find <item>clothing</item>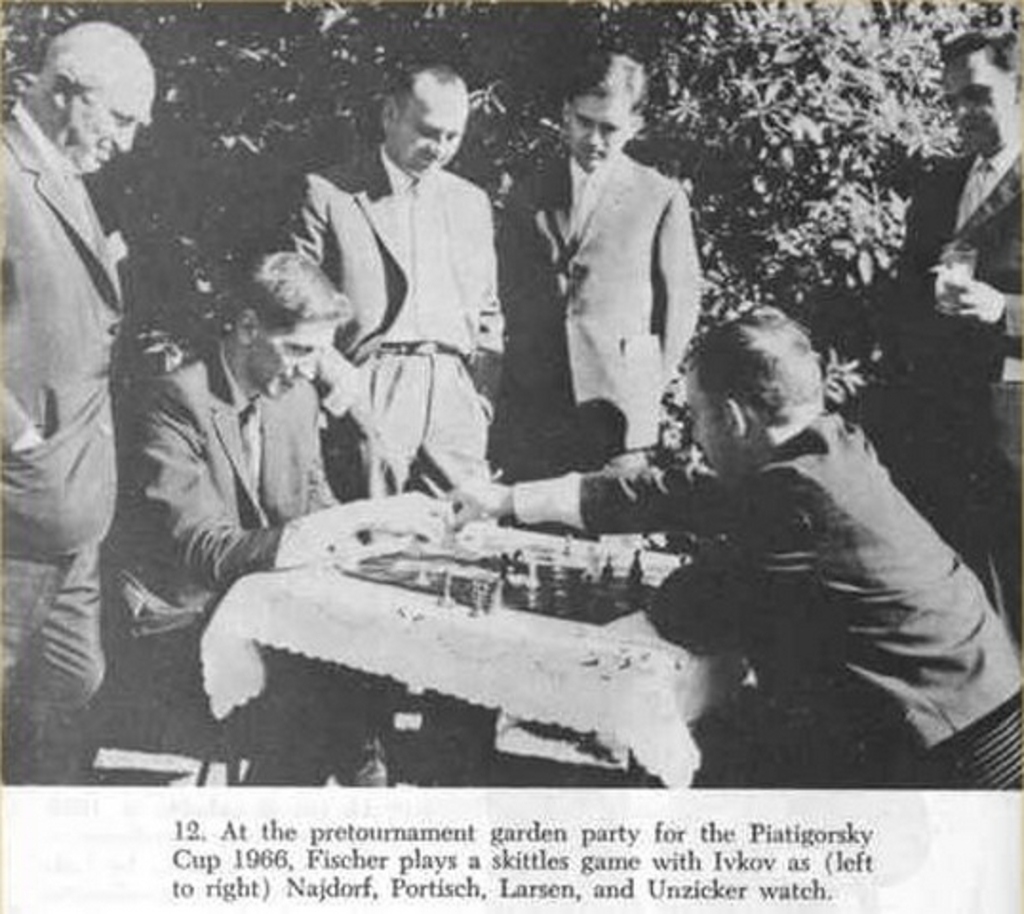
x1=497, y1=150, x2=697, y2=467
